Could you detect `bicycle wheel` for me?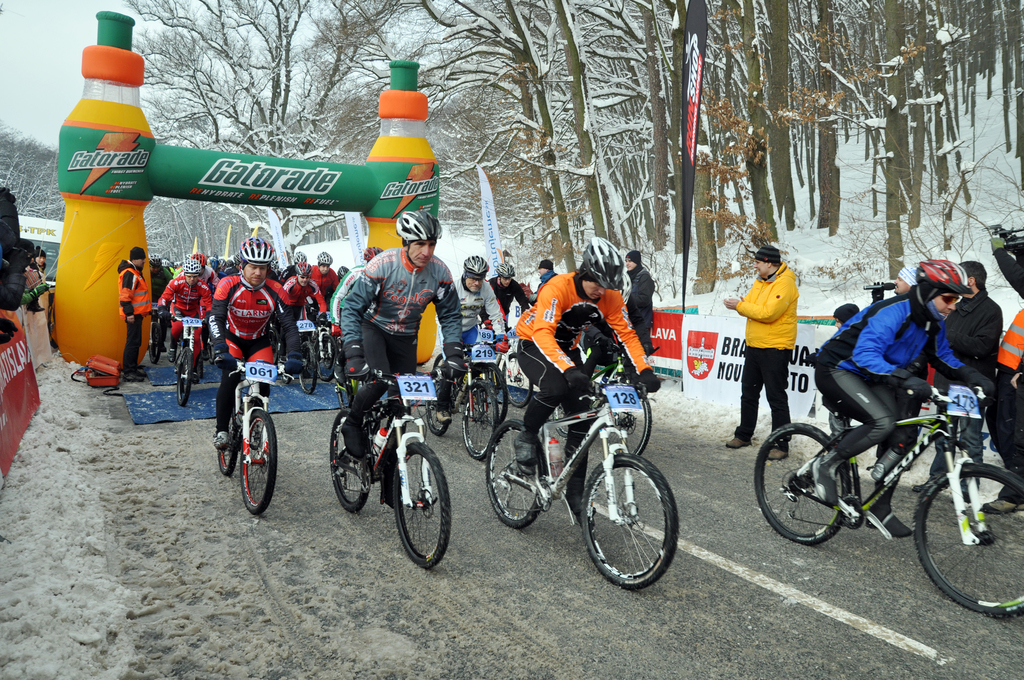
Detection result: [214,399,236,476].
